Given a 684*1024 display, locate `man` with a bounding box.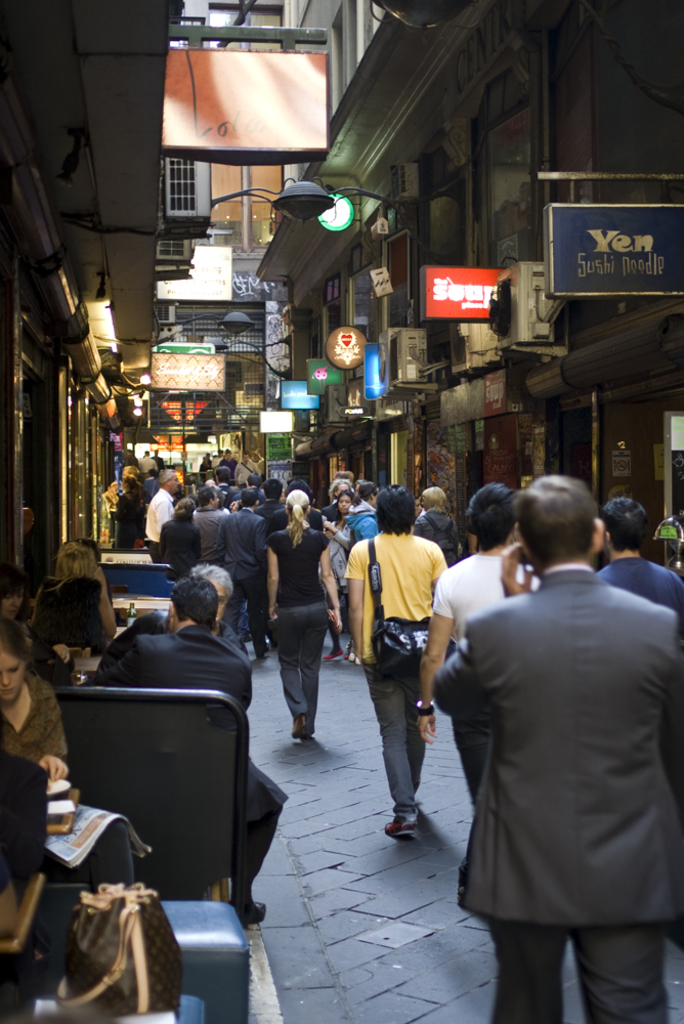
Located: {"left": 267, "top": 477, "right": 324, "bottom": 536}.
